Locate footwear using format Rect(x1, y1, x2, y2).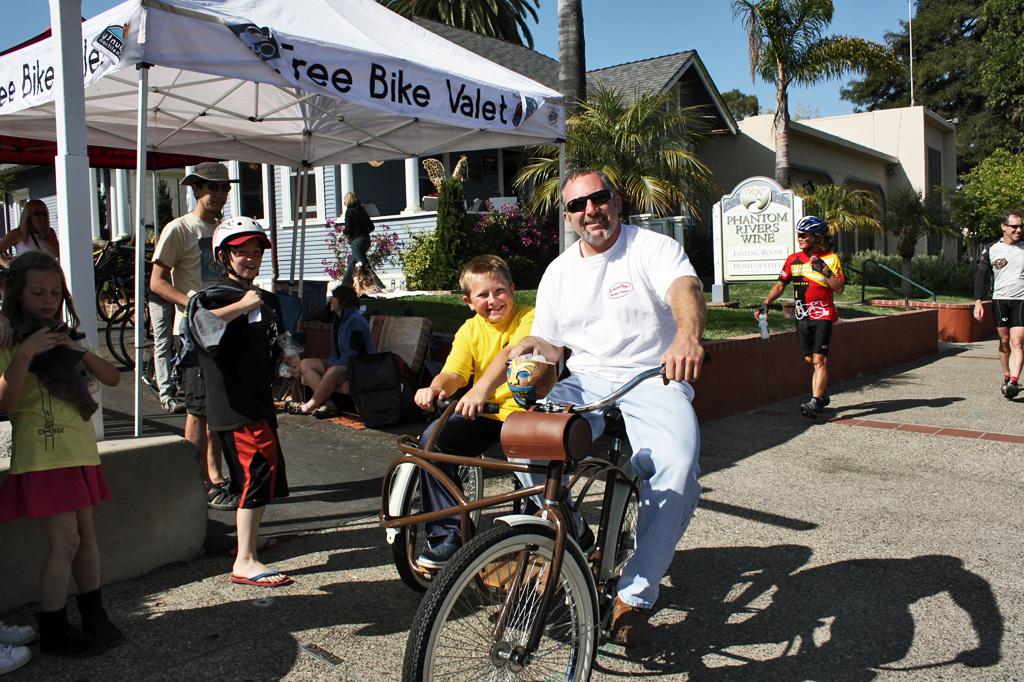
Rect(606, 591, 661, 651).
